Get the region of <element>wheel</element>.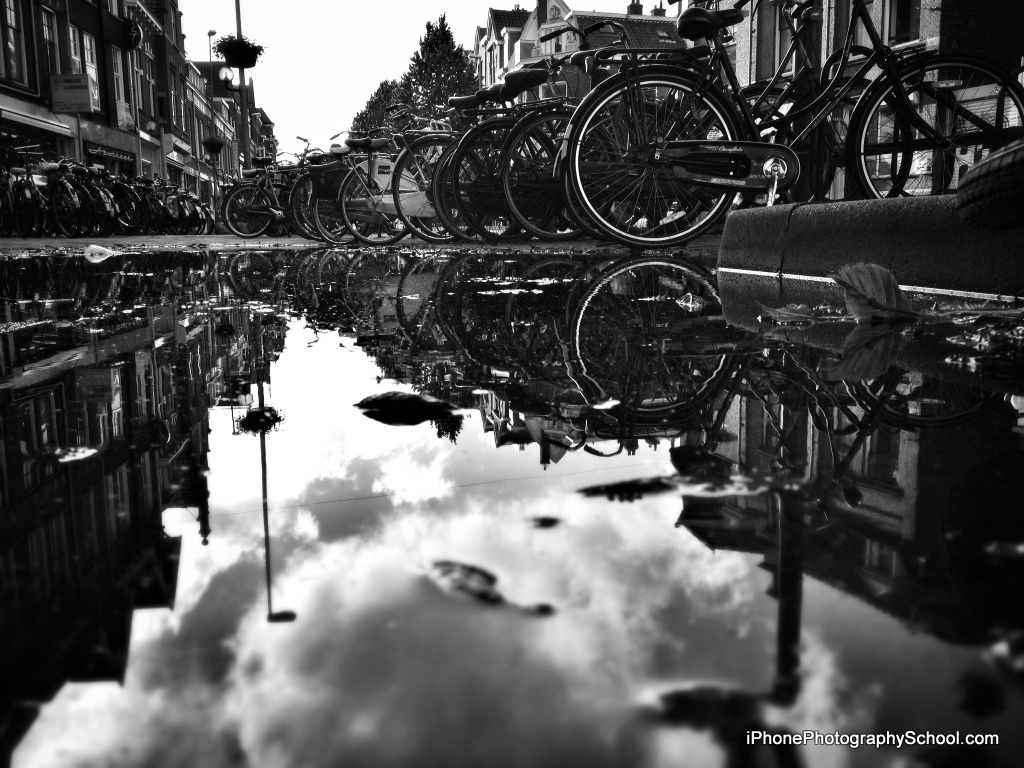
BBox(430, 139, 481, 239).
